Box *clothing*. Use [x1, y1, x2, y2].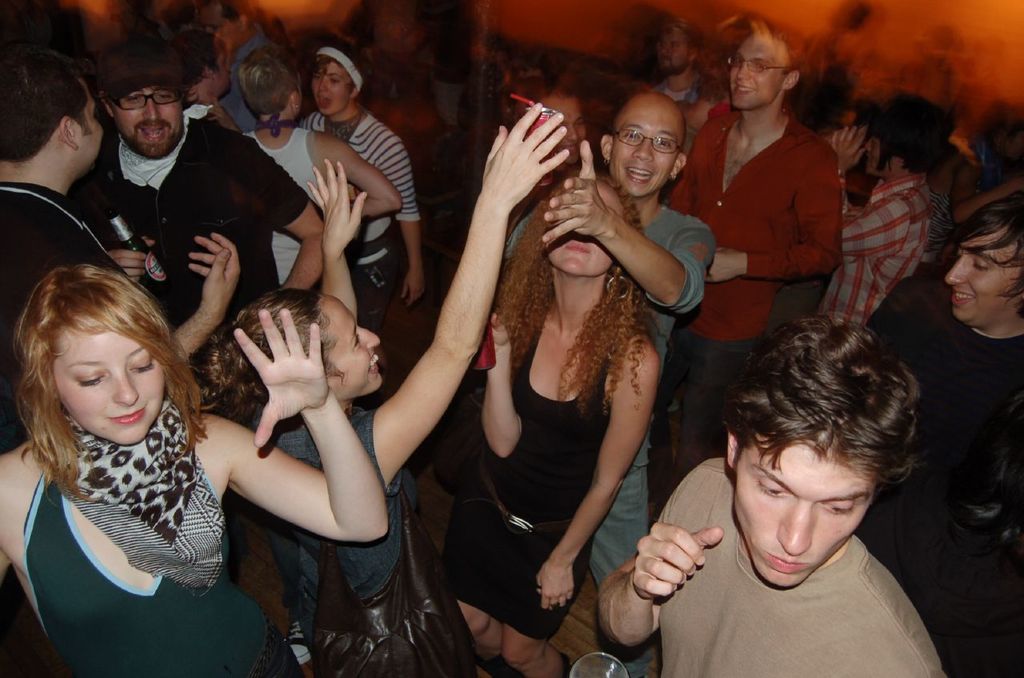
[606, 456, 958, 665].
